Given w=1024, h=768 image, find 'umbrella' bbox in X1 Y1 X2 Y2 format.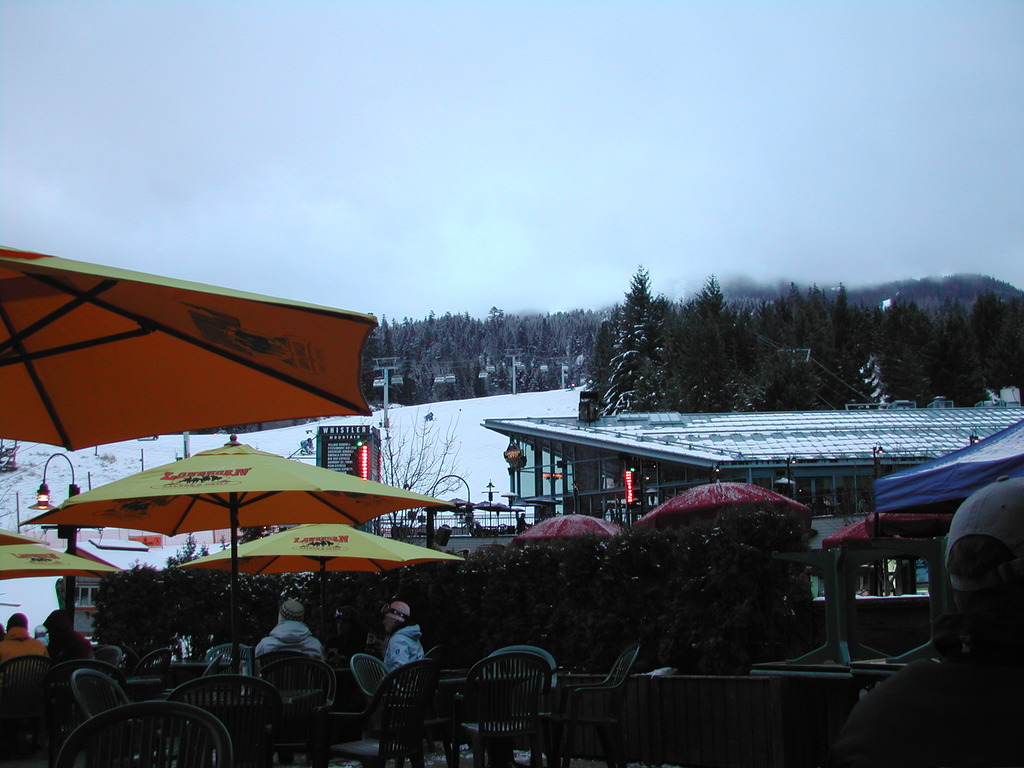
824 507 923 566.
